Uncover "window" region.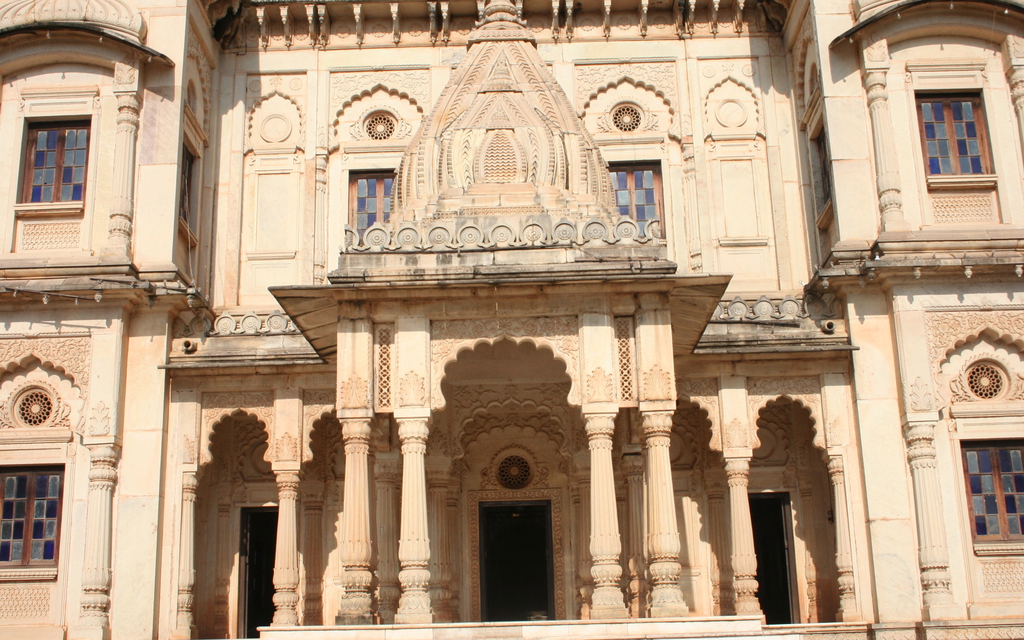
Uncovered: 0 465 63 581.
